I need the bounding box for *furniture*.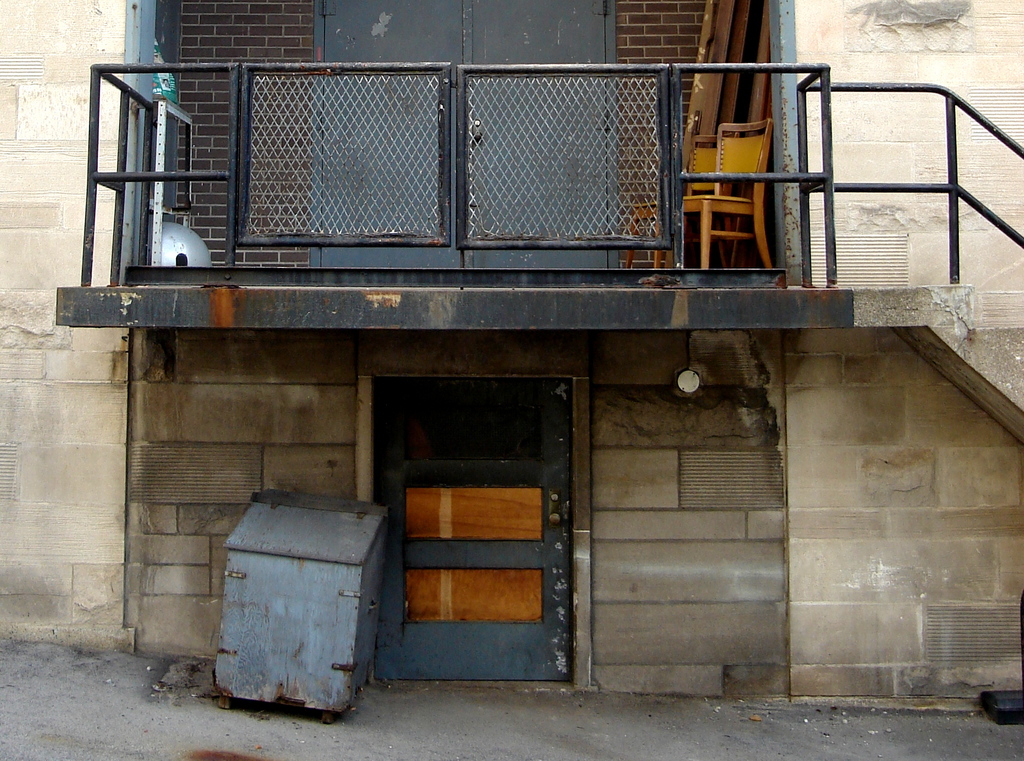
Here it is: <bbox>682, 117, 776, 270</bbox>.
